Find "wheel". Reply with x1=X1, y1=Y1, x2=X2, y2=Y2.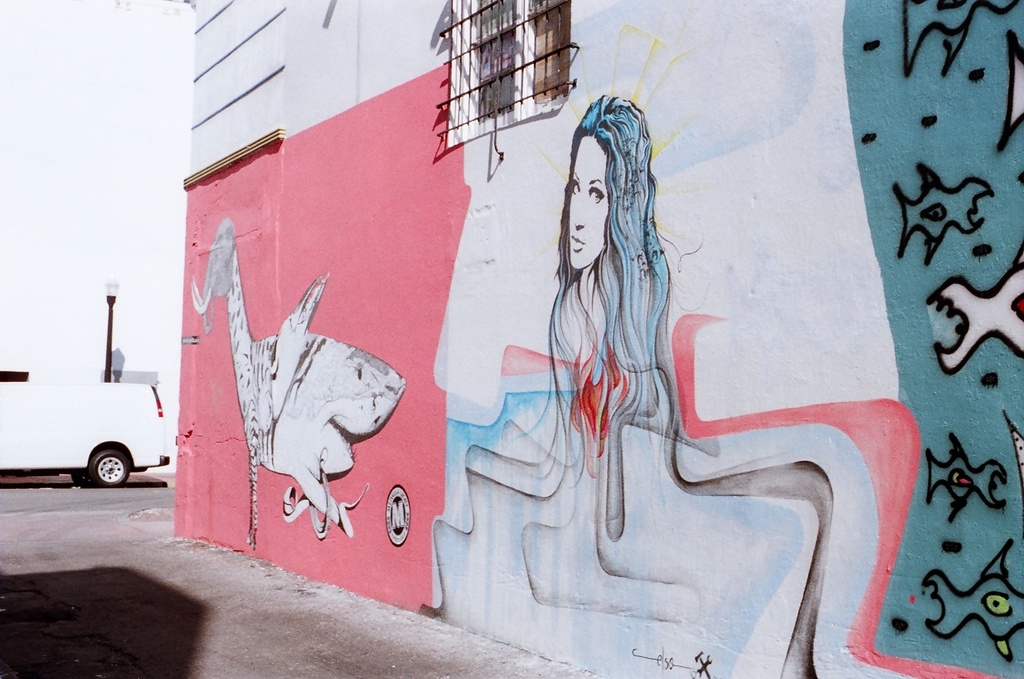
x1=72, y1=469, x2=90, y2=487.
